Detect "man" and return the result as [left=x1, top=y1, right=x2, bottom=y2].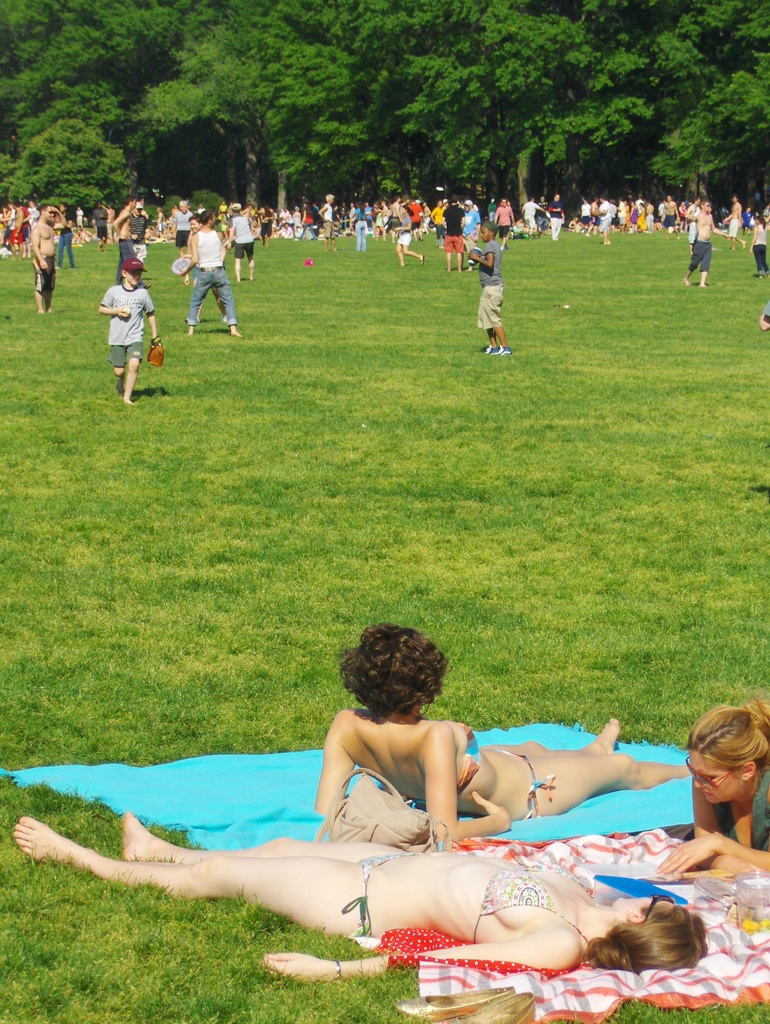
[left=443, top=195, right=465, bottom=273].
